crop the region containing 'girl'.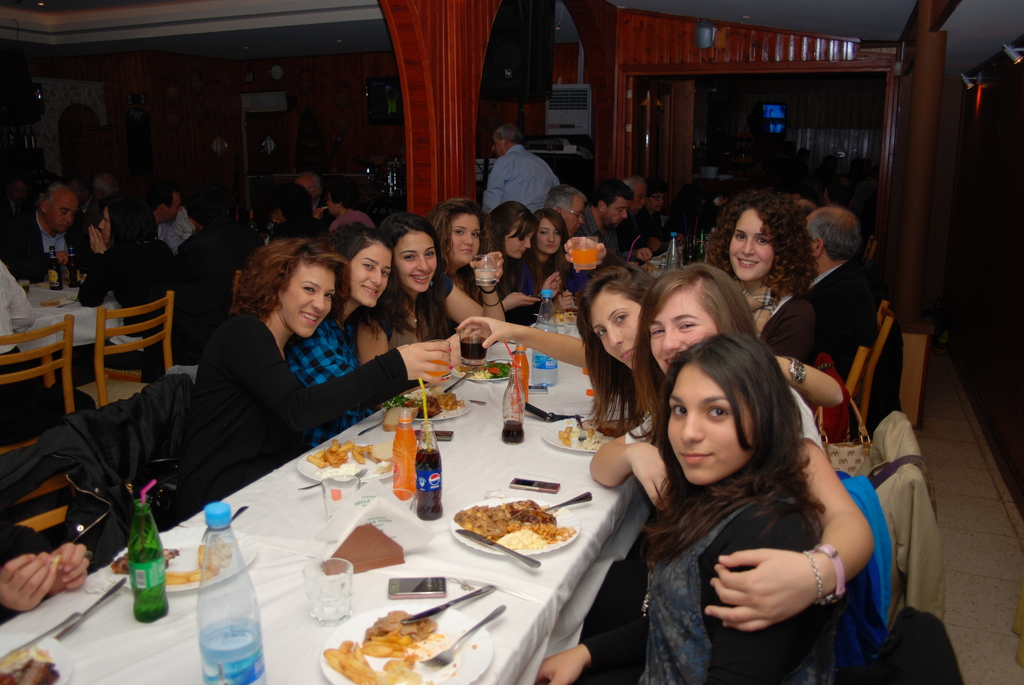
Crop region: <box>708,183,843,424</box>.
